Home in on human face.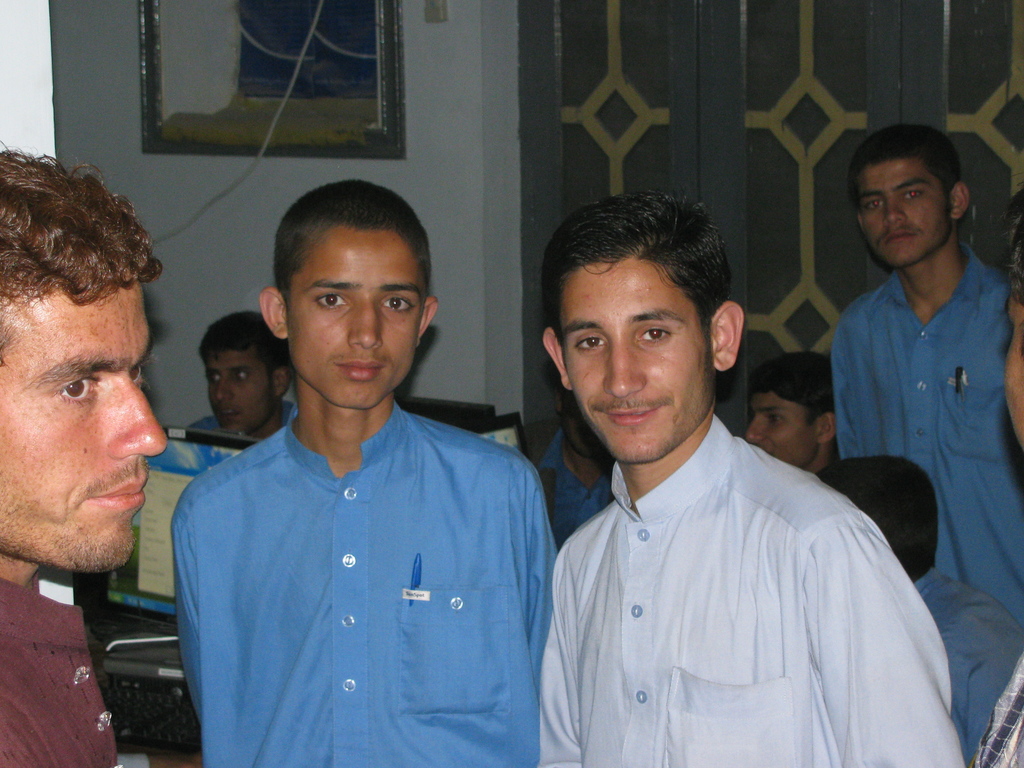
Homed in at 203,341,275,436.
